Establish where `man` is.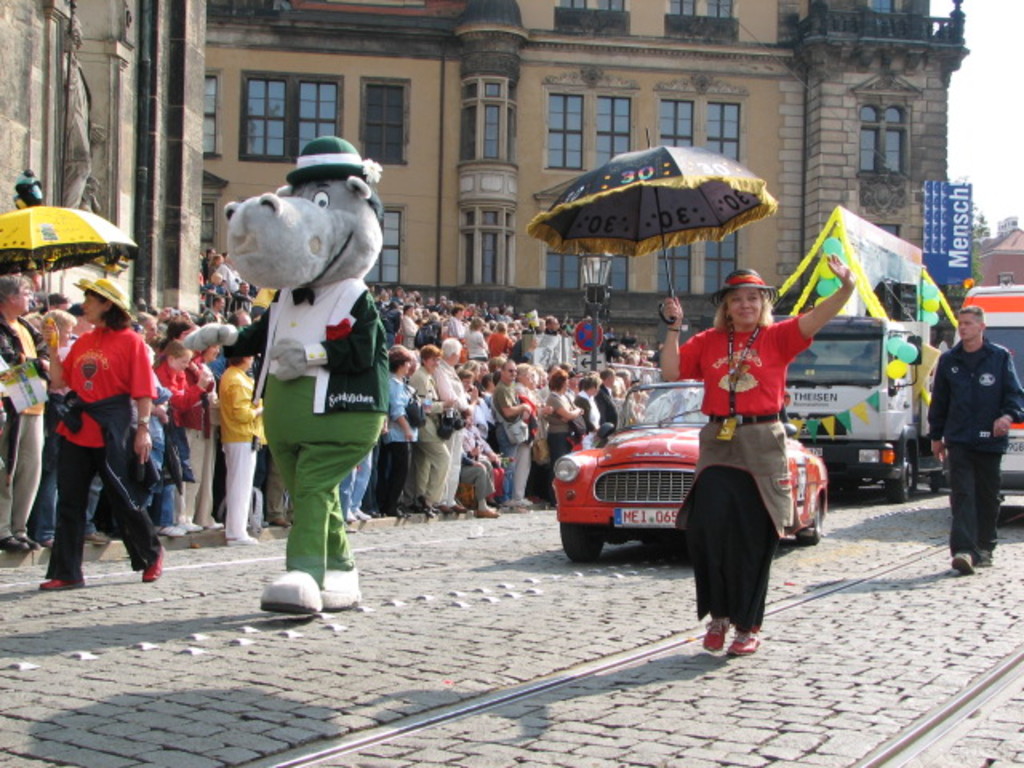
Established at bbox=[0, 275, 53, 554].
